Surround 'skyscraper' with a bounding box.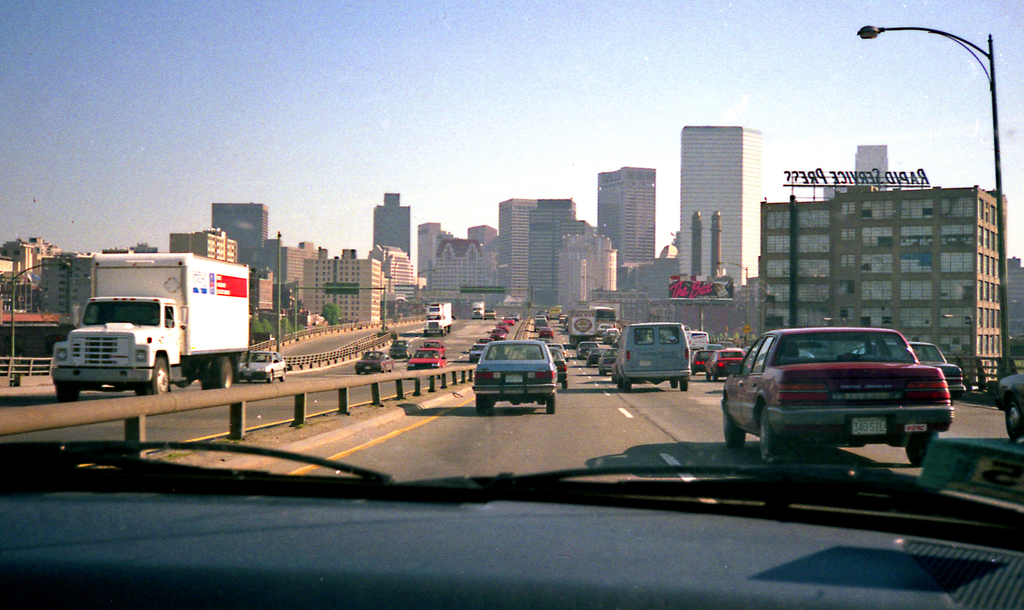
pyautogui.locateOnScreen(371, 188, 416, 264).
